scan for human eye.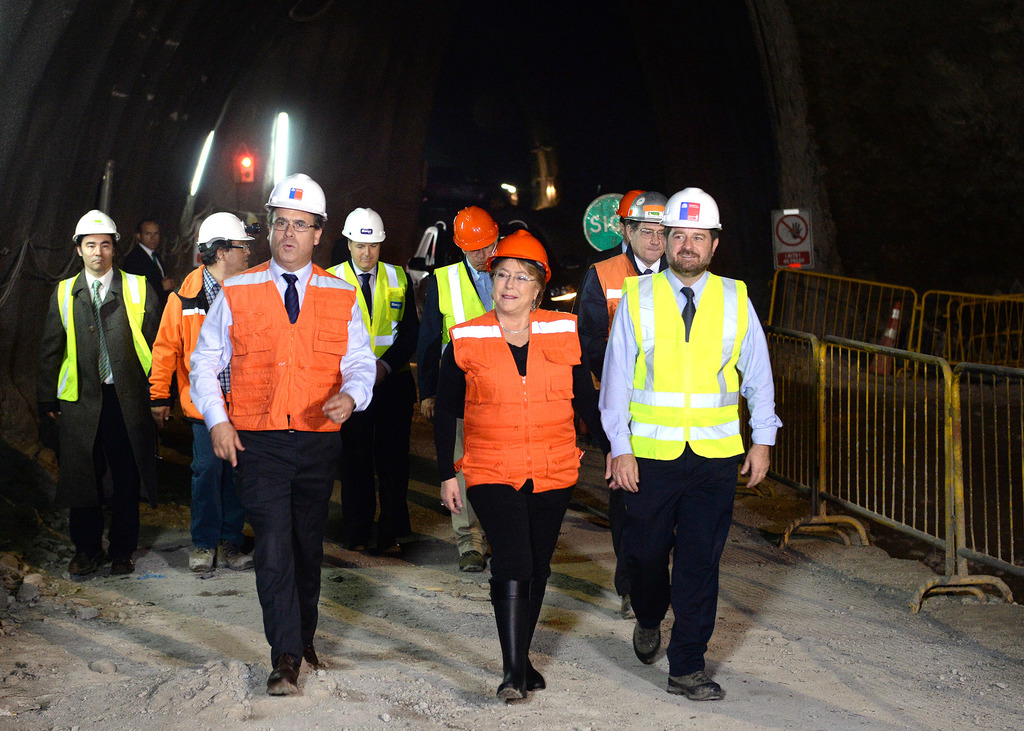
Scan result: bbox(356, 245, 365, 250).
